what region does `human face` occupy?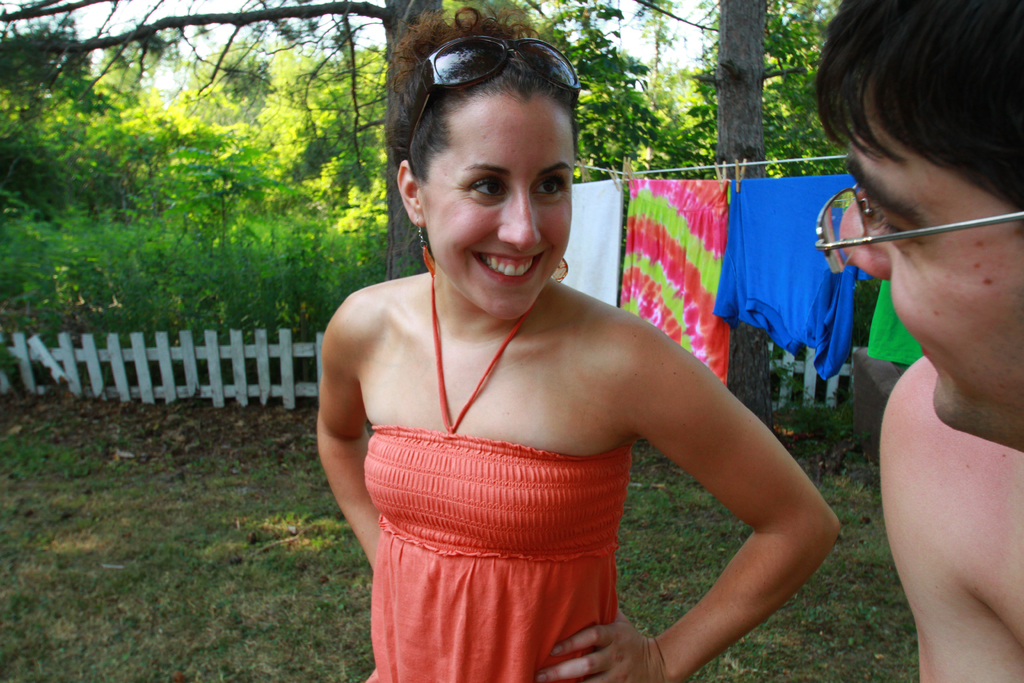
[x1=828, y1=114, x2=1023, y2=457].
